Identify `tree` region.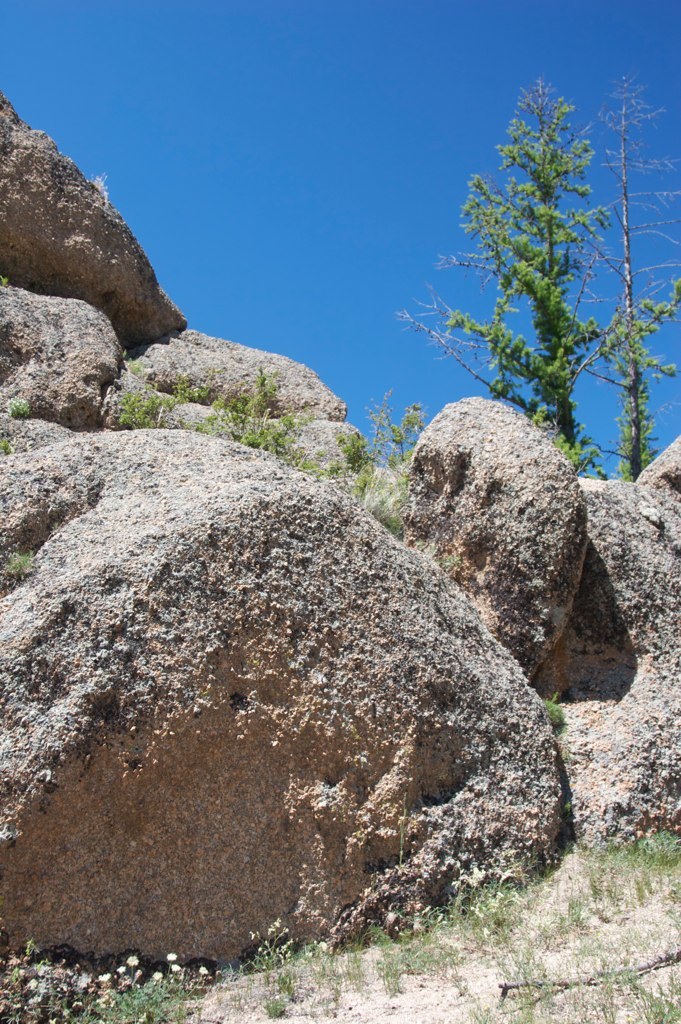
Region: [382,68,680,495].
